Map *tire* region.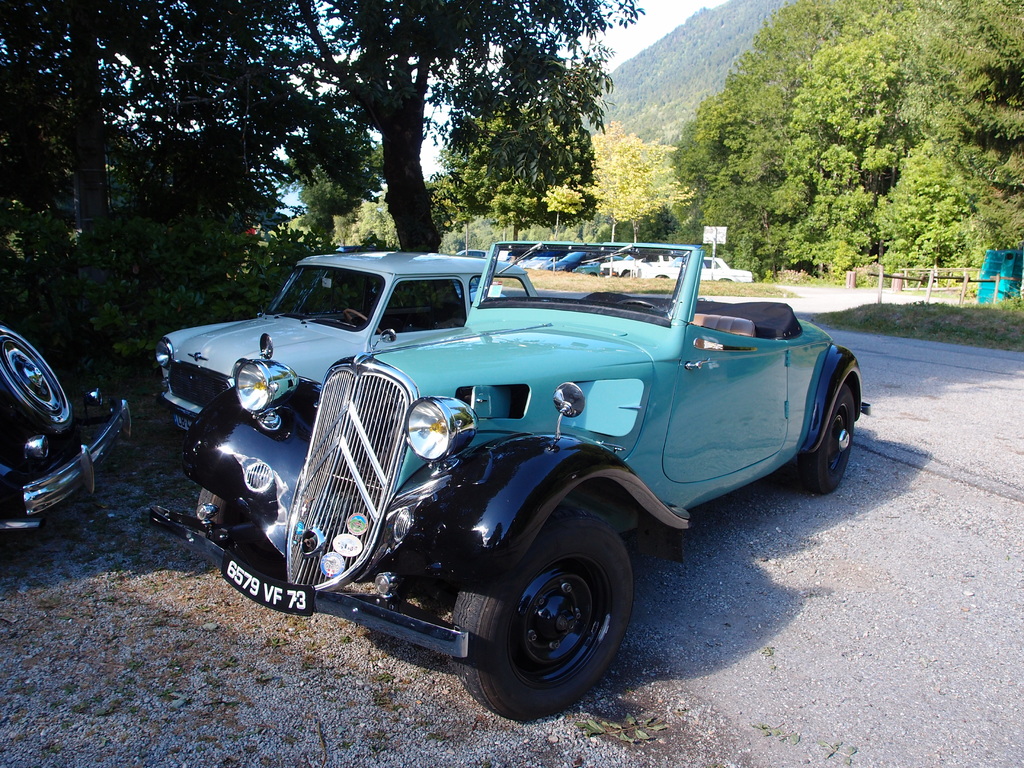
Mapped to pyautogui.locateOnScreen(622, 273, 634, 277).
